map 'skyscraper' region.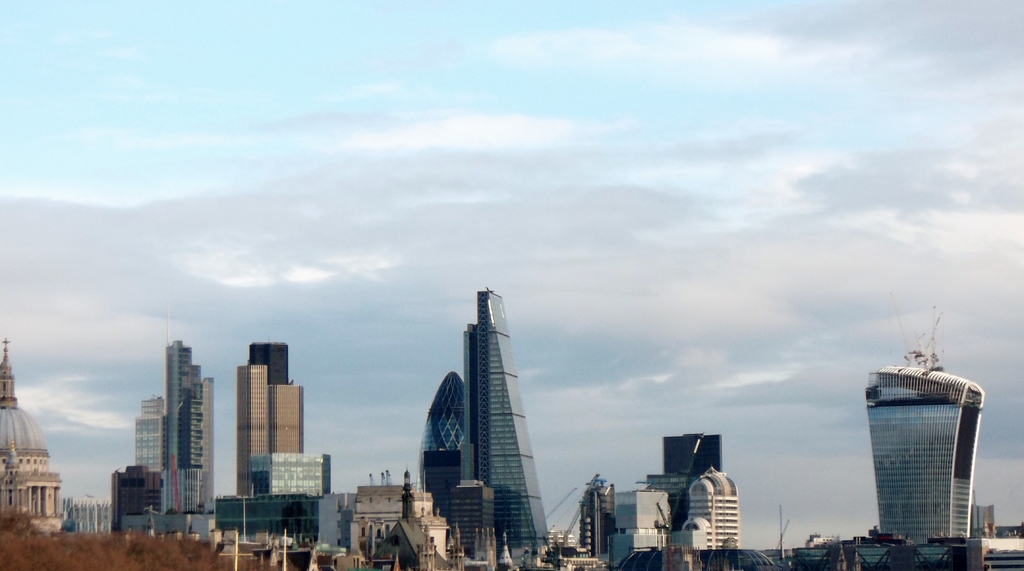
Mapped to select_region(246, 338, 291, 382).
